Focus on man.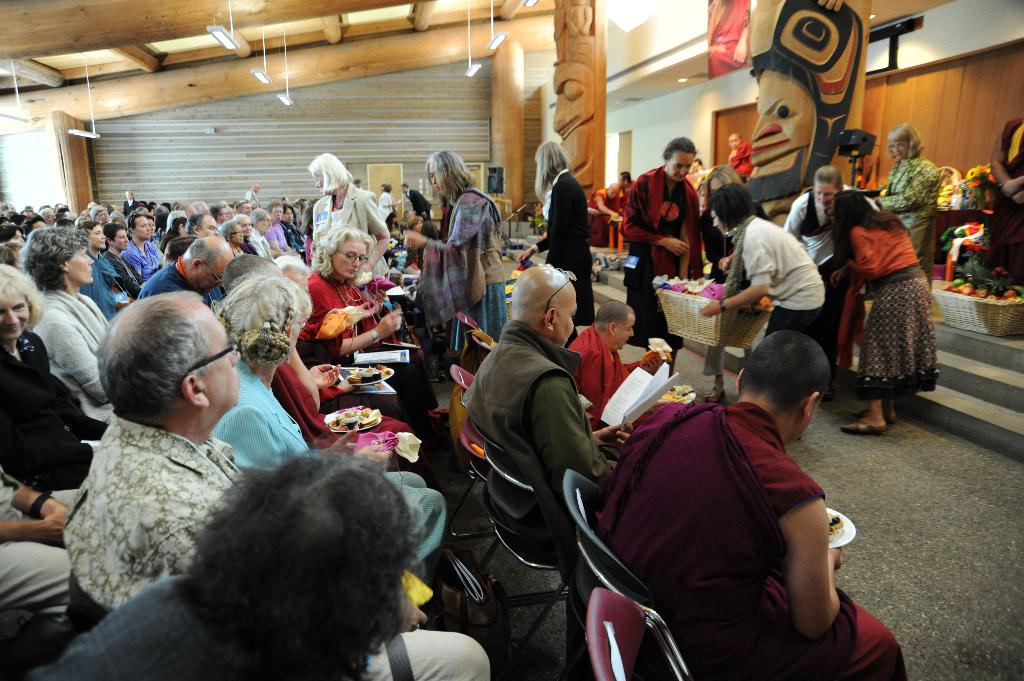
Focused at (left=17, top=454, right=420, bottom=680).
